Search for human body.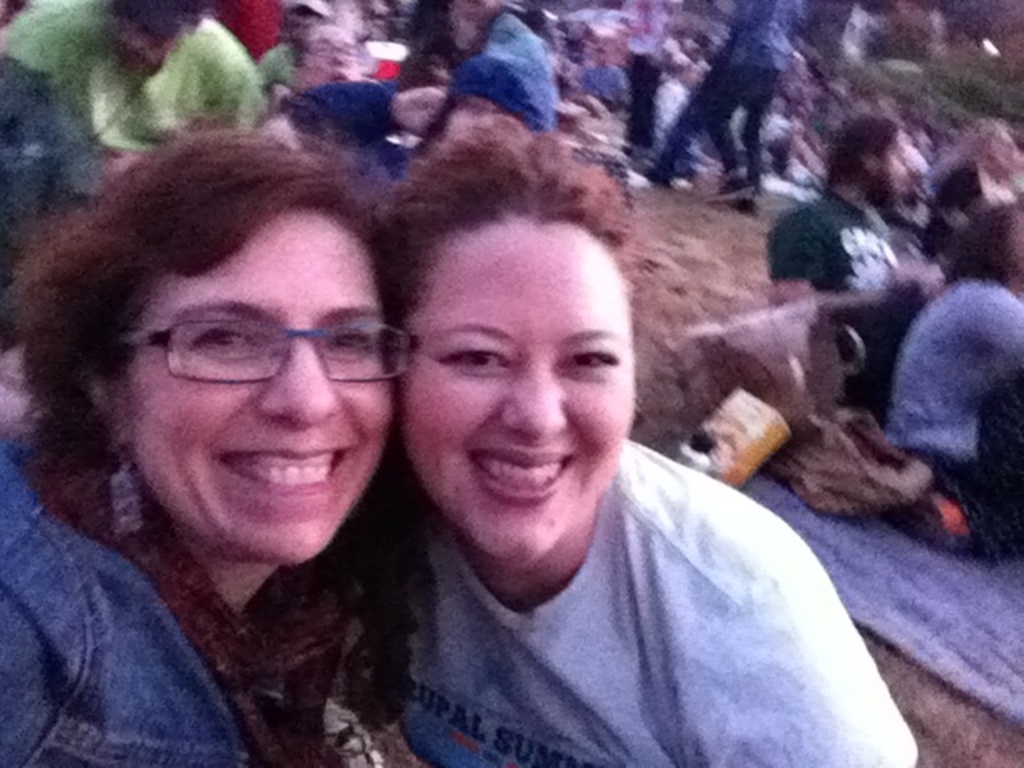
Found at {"x1": 0, "y1": 122, "x2": 421, "y2": 766}.
